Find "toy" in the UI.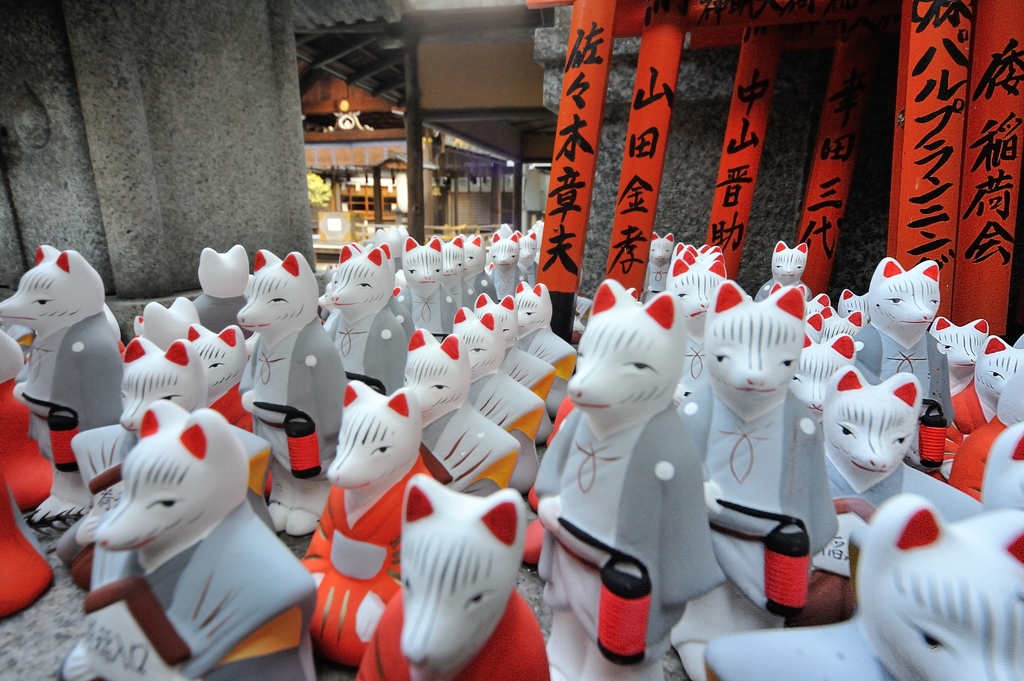
UI element at (681, 243, 721, 262).
